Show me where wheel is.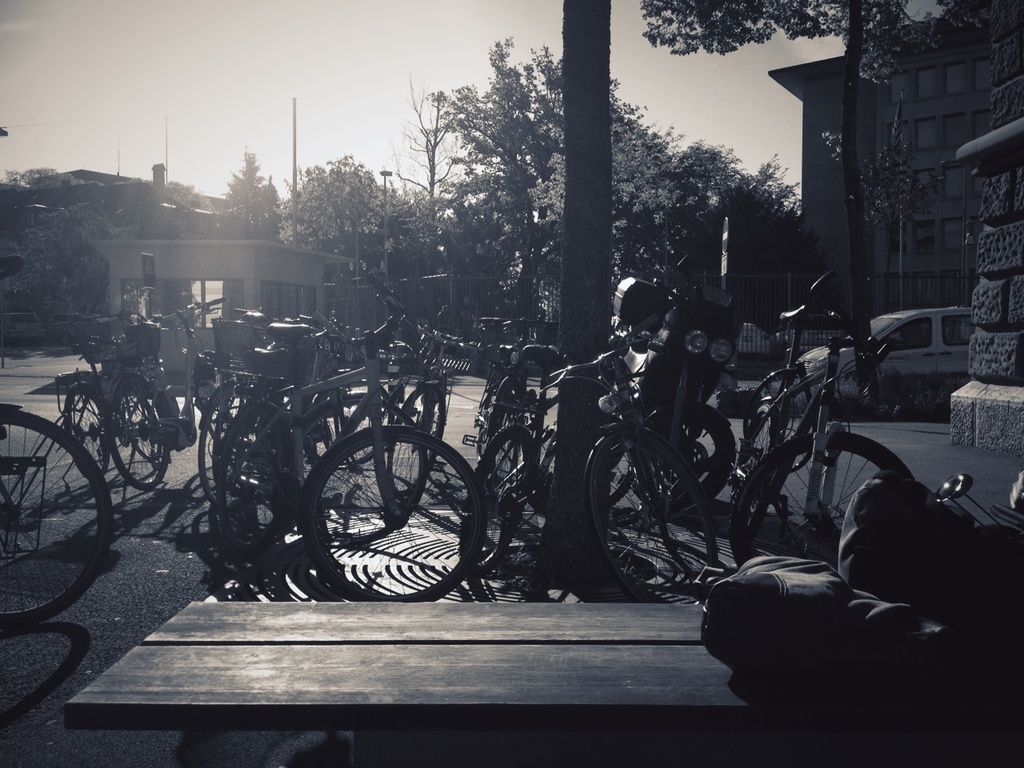
wheel is at 294, 410, 470, 598.
